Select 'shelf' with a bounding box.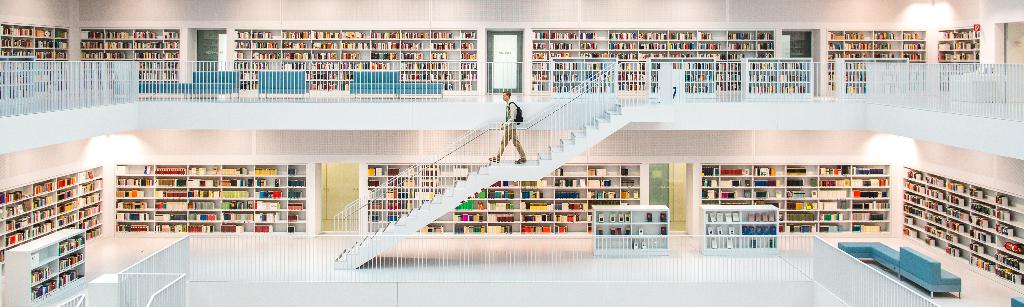
(583,203,640,215).
